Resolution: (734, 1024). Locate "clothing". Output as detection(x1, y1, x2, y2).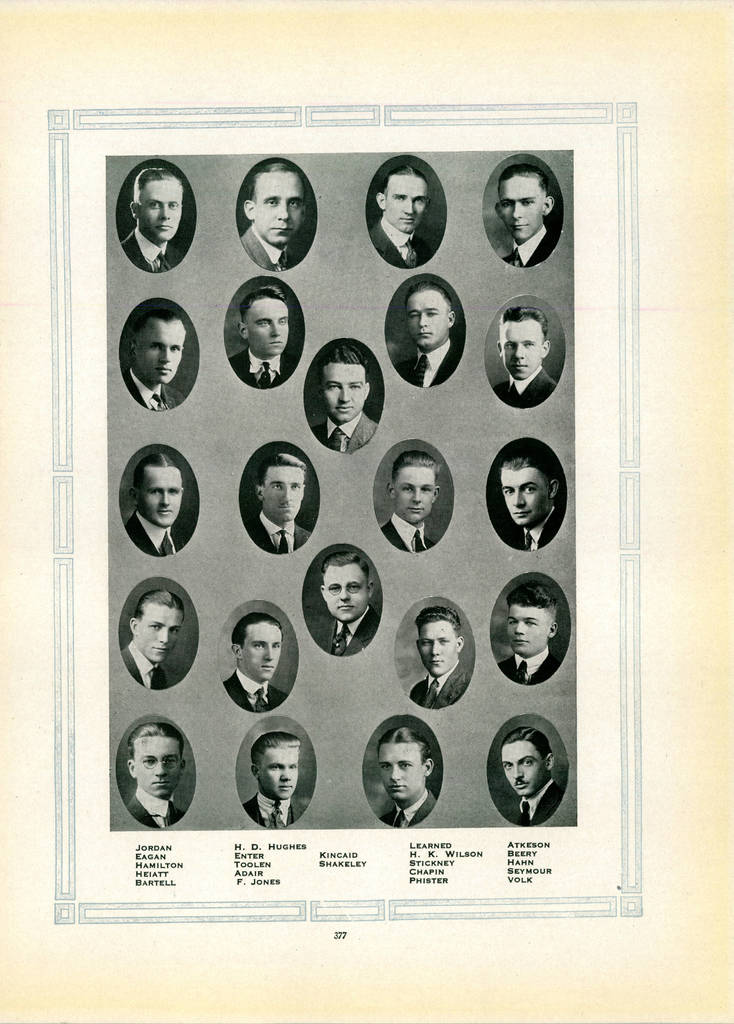
detection(241, 511, 311, 551).
